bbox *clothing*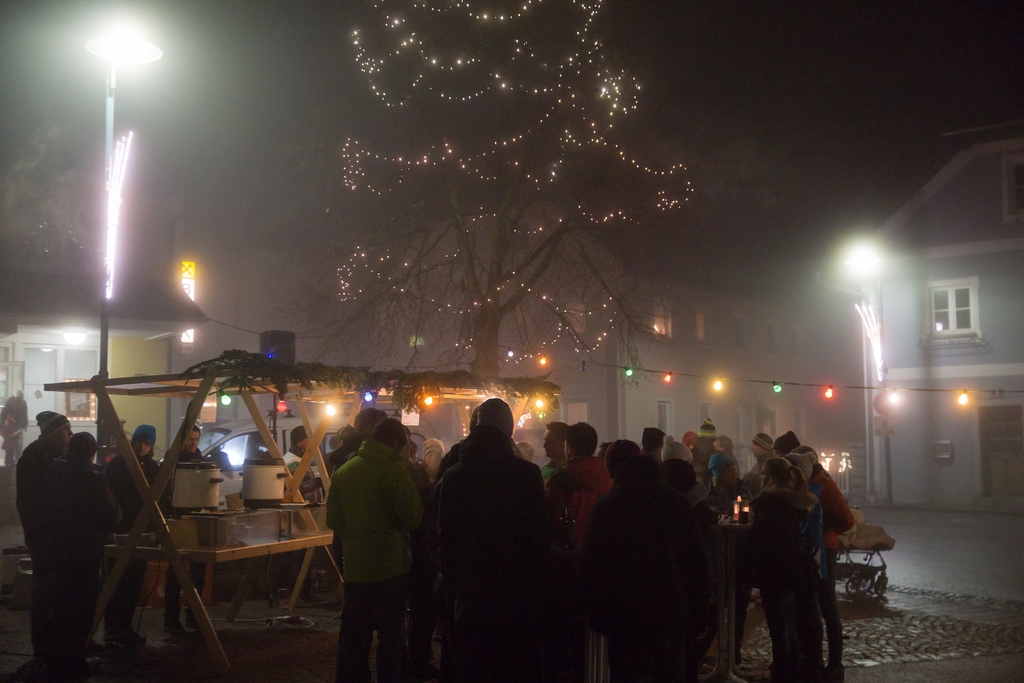
locate(49, 457, 114, 642)
